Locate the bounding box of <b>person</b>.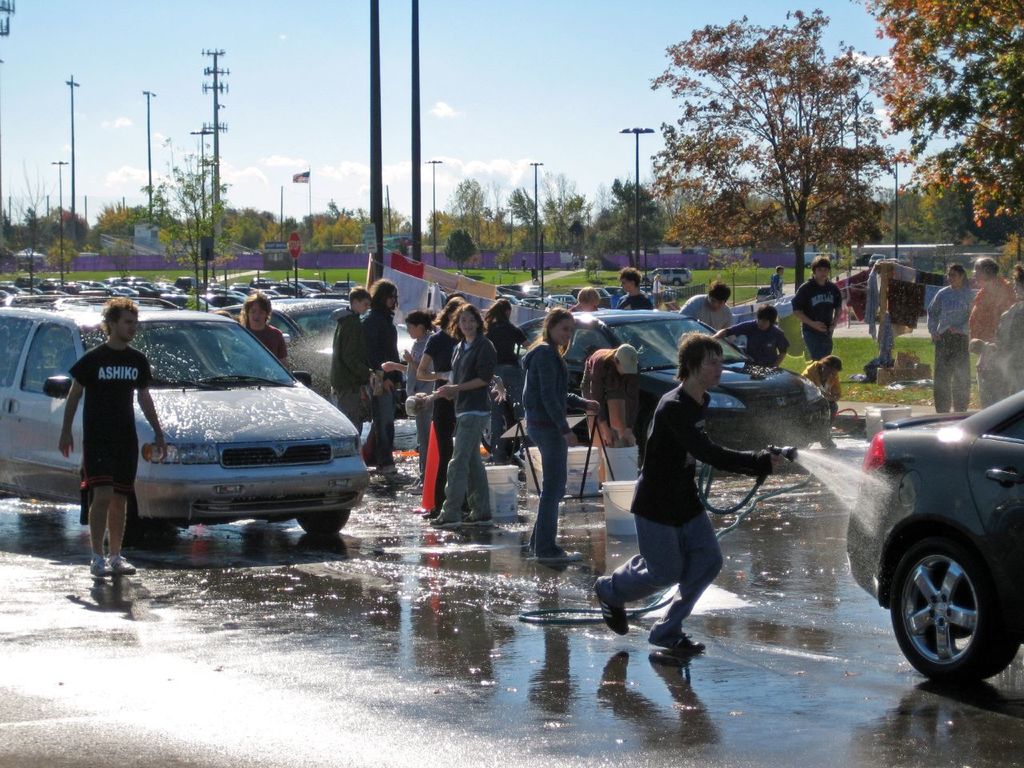
Bounding box: x1=352, y1=356, x2=408, y2=492.
